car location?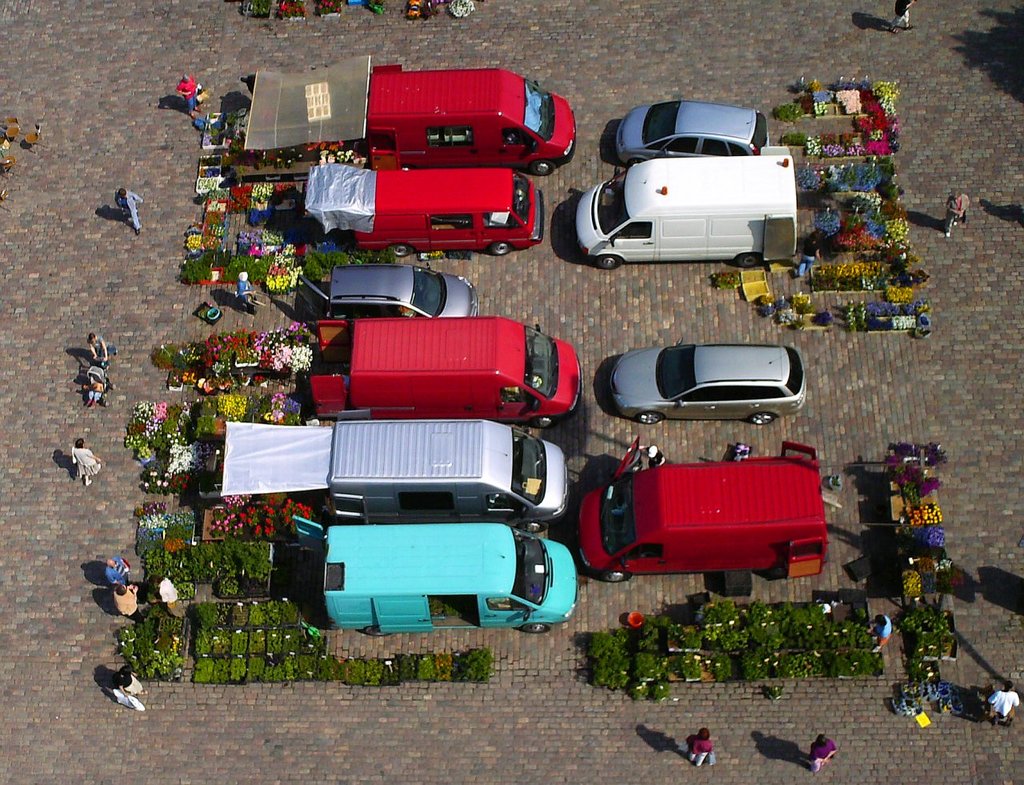
Rect(618, 98, 770, 168)
